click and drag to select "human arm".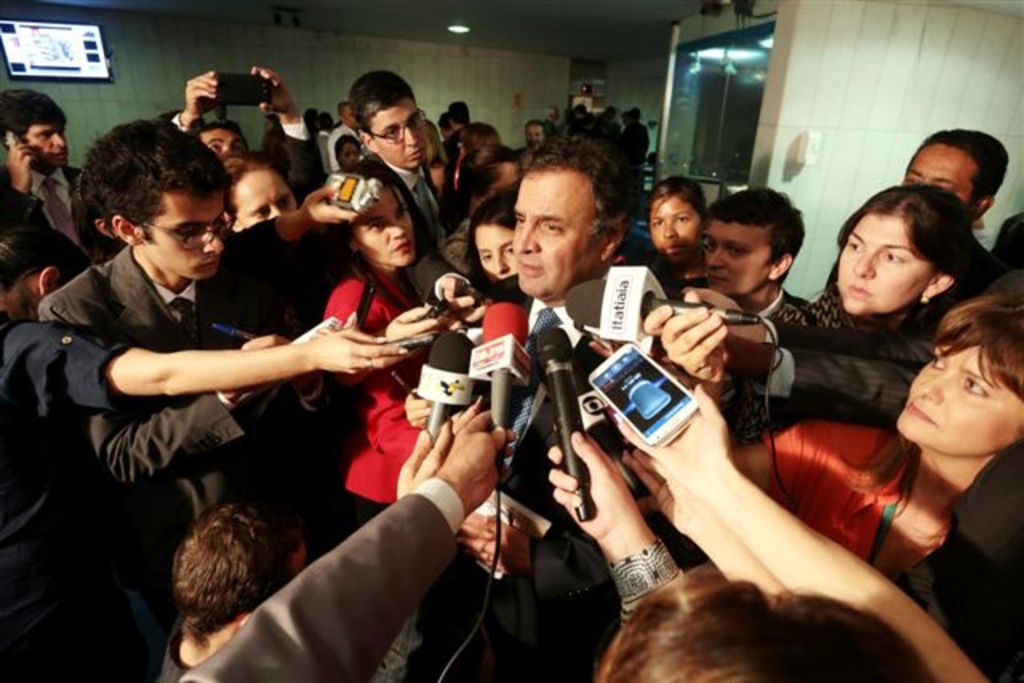
Selection: <box>734,419,808,489</box>.
